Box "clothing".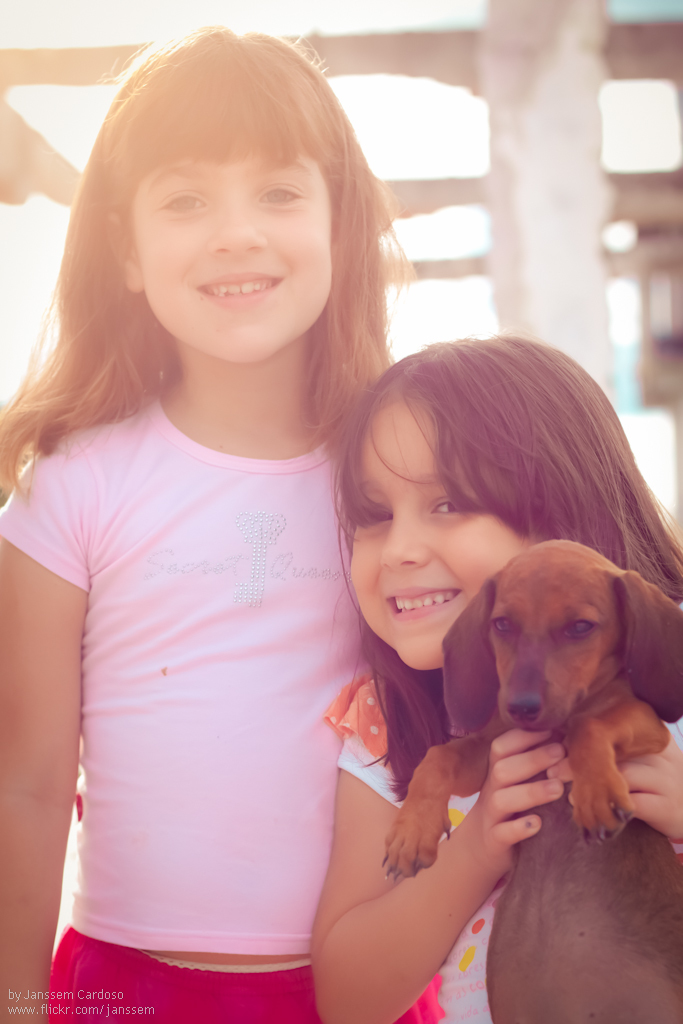
(330, 656, 682, 1023).
